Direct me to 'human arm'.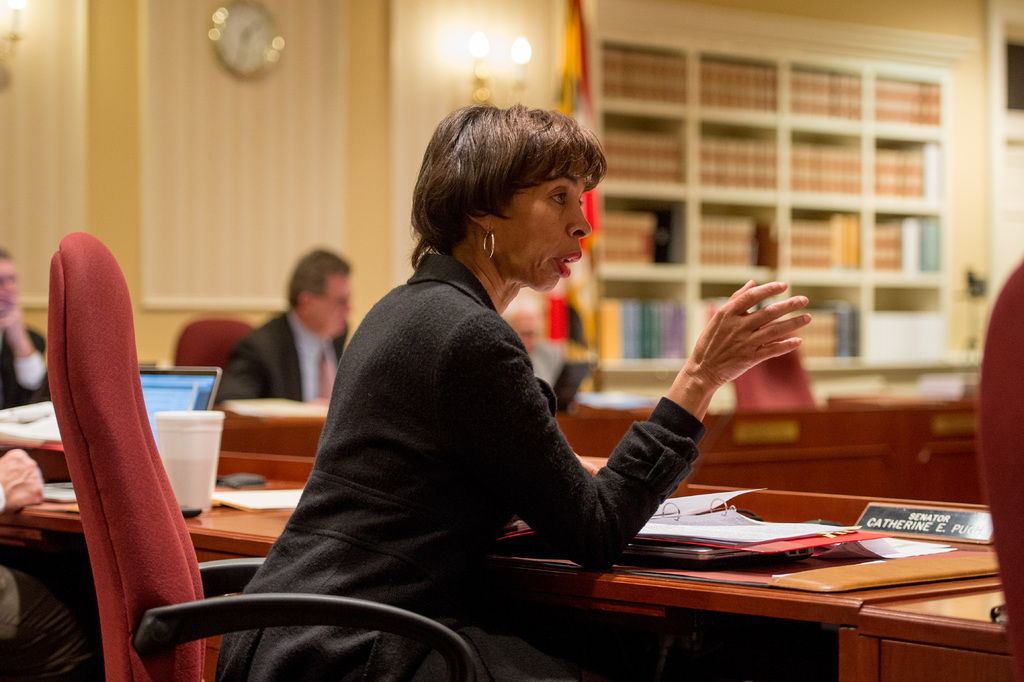
Direction: (540,279,817,573).
